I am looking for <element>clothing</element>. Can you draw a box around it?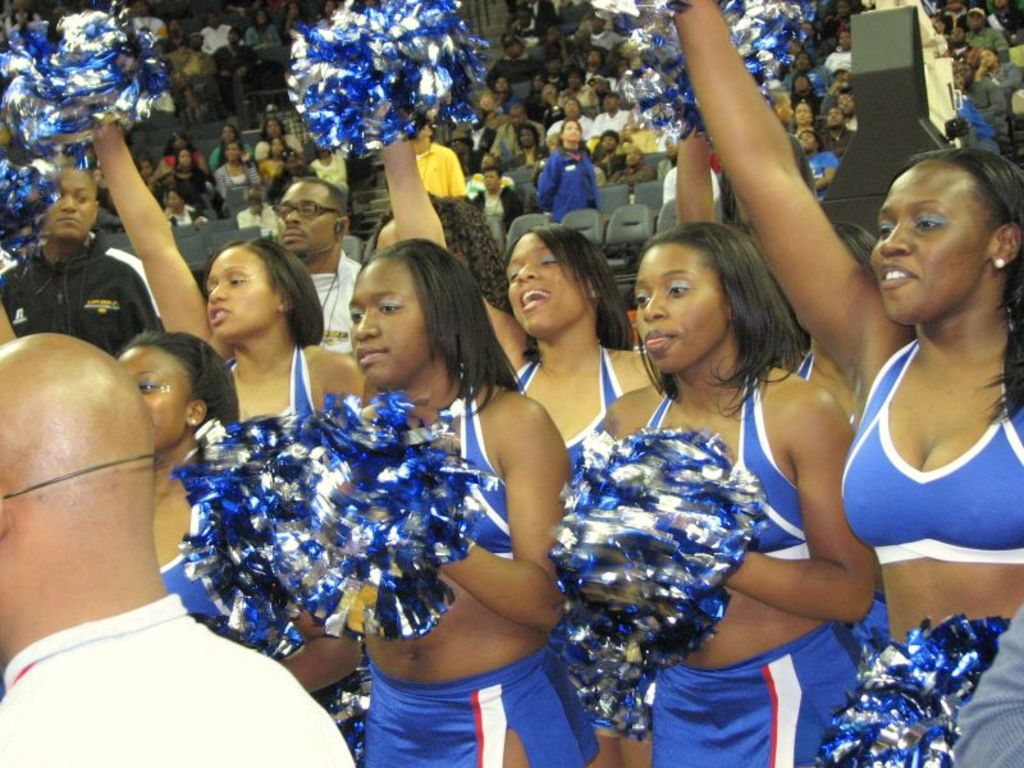
Sure, the bounding box is detection(644, 370, 806, 559).
